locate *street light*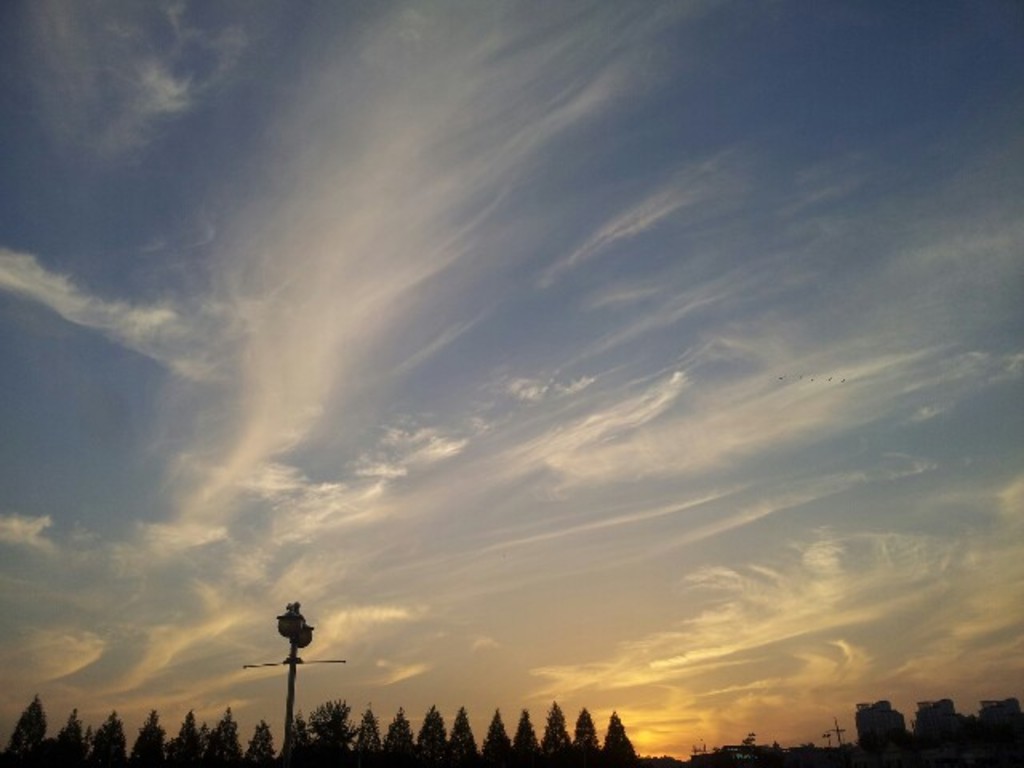
246, 608, 322, 747
